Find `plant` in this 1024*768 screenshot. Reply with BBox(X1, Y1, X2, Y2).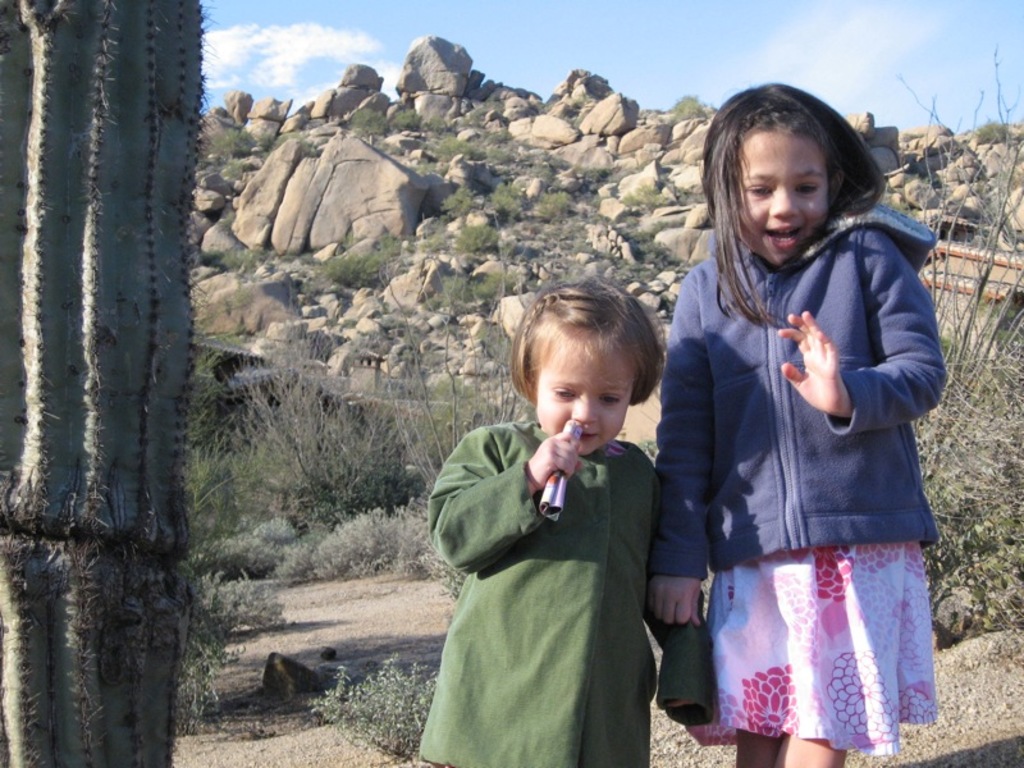
BBox(298, 645, 457, 767).
